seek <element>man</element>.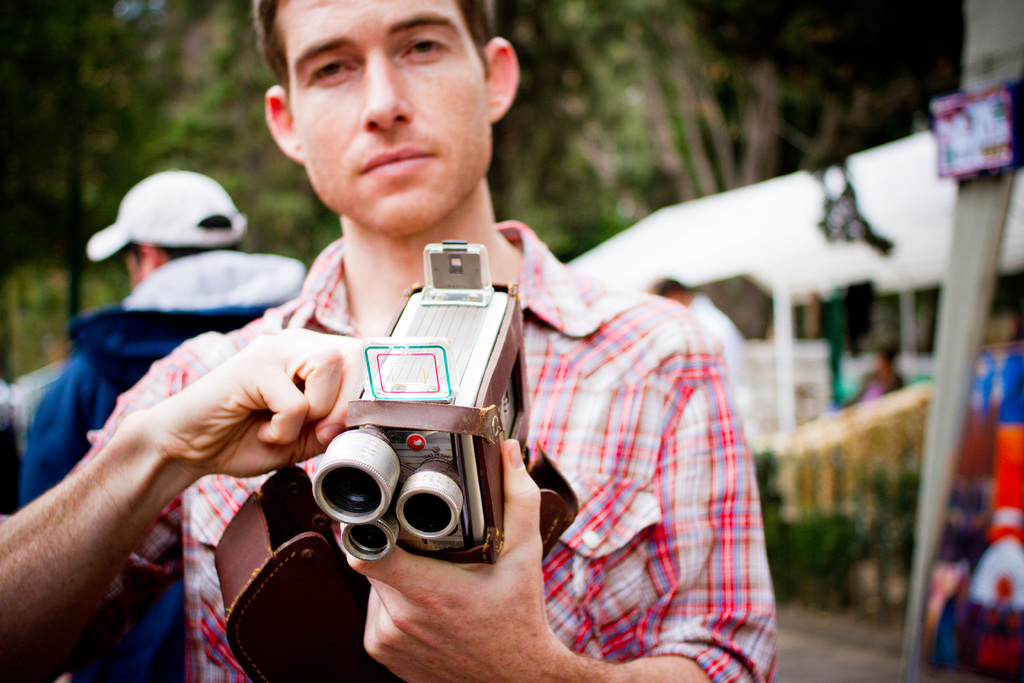
[104,0,781,682].
